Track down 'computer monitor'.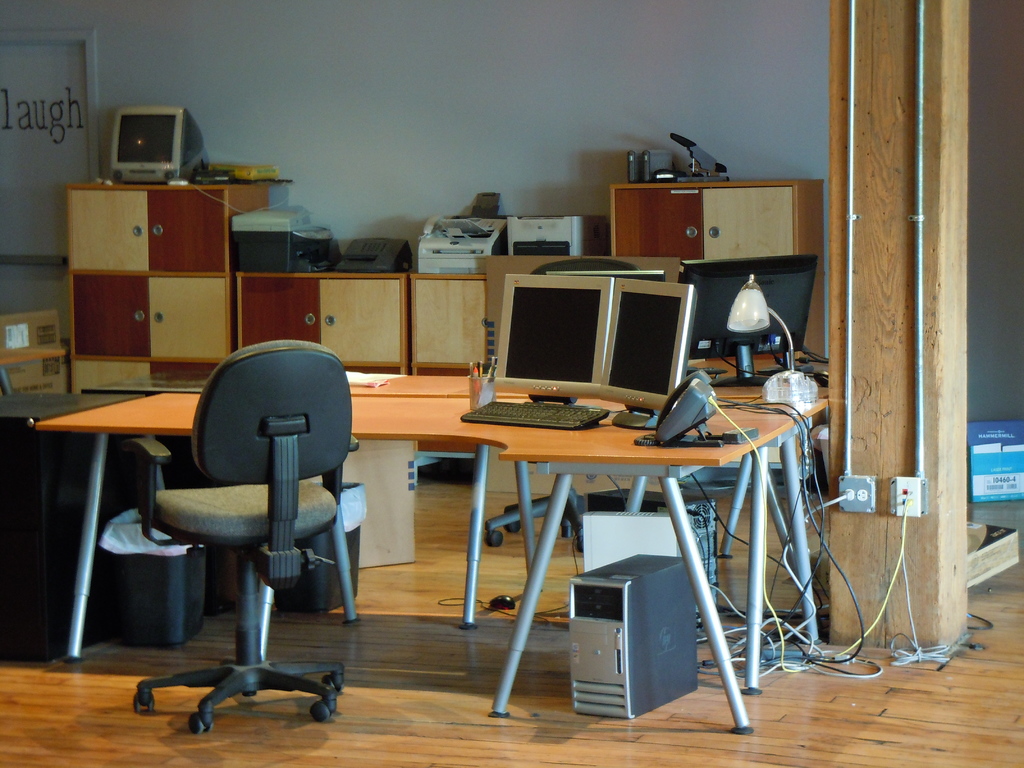
Tracked to box=[614, 273, 698, 431].
